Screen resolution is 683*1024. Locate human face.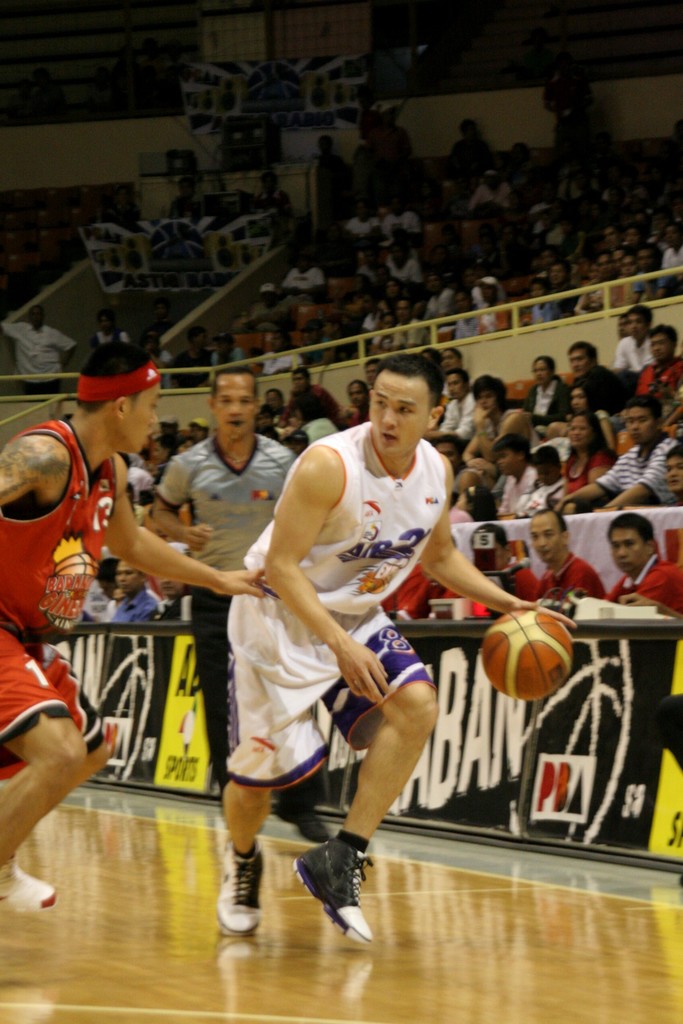
locate(366, 244, 385, 268).
